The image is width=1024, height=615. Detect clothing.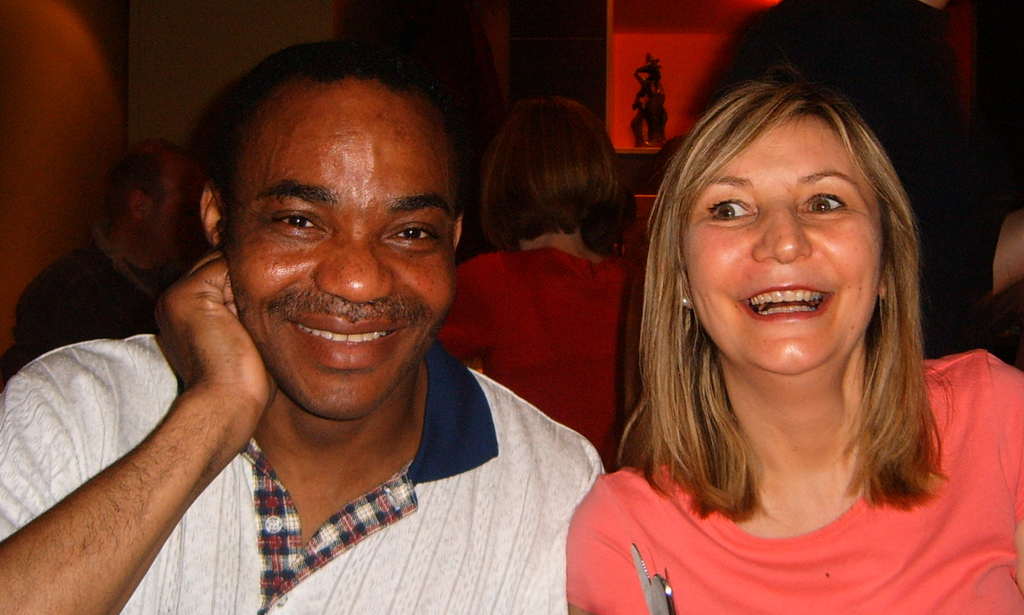
Detection: 675,0,1010,359.
